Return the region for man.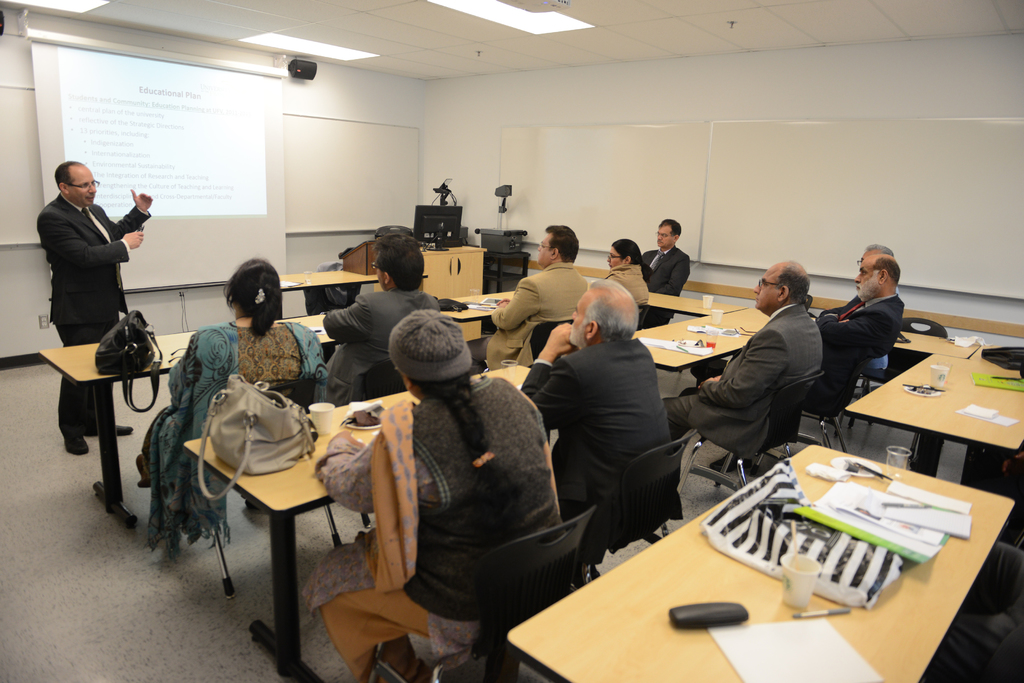
region(467, 219, 593, 373).
